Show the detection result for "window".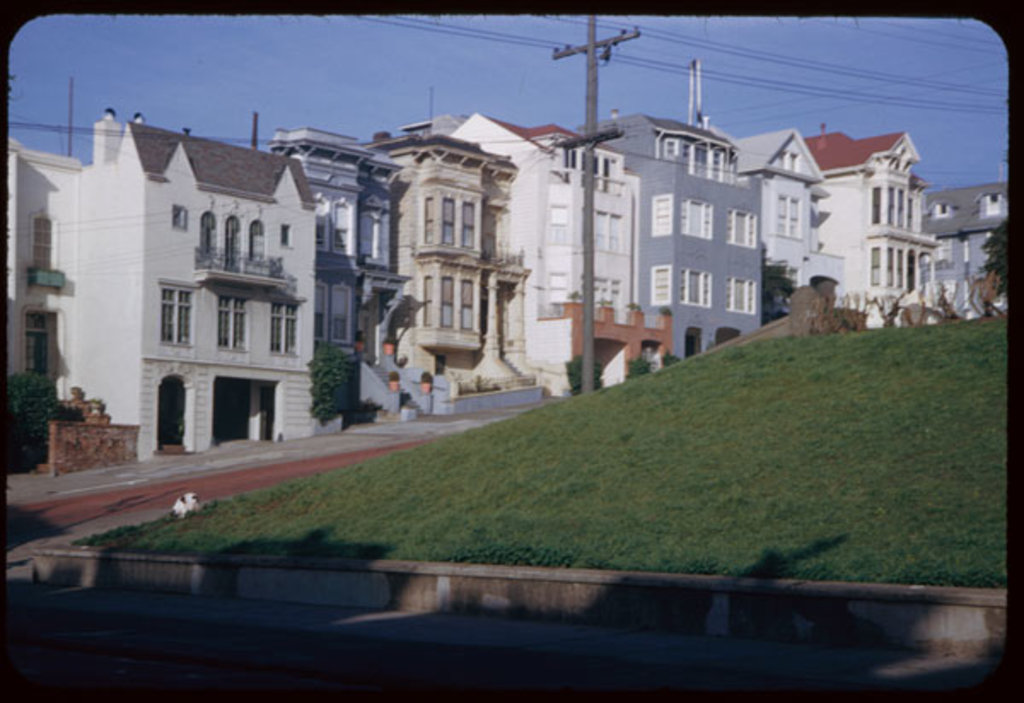
pyautogui.locateOnScreen(20, 311, 46, 375).
